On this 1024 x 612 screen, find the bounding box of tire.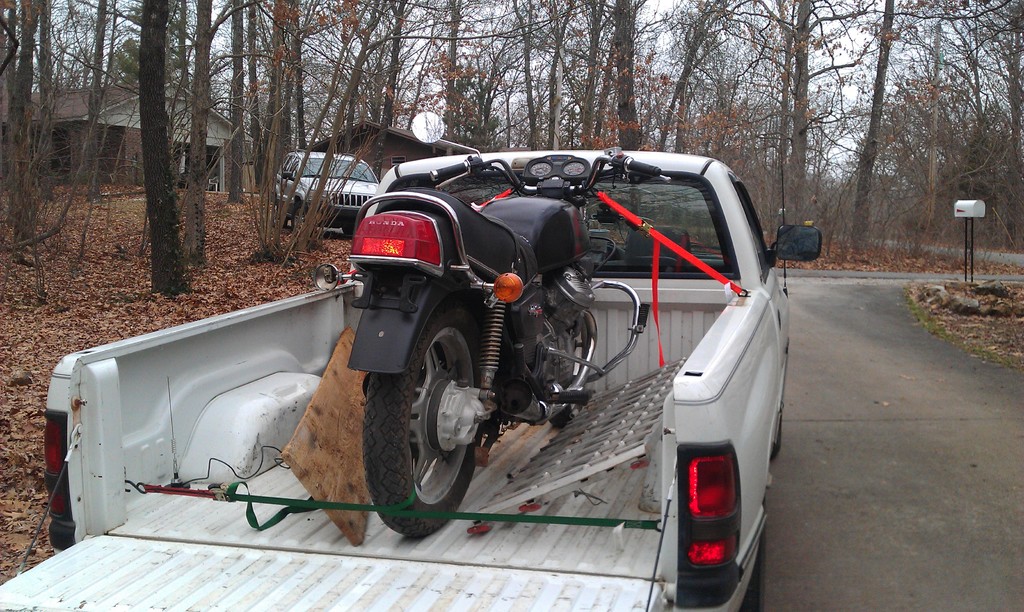
Bounding box: 340 227 353 236.
